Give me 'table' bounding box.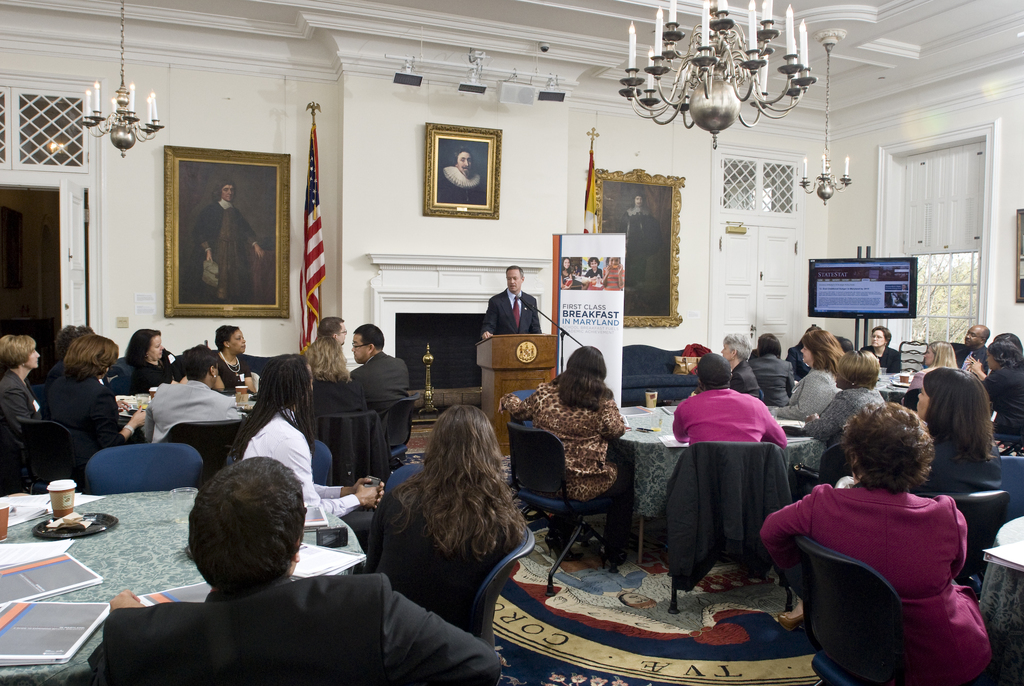
x1=872 y1=372 x2=918 y2=405.
